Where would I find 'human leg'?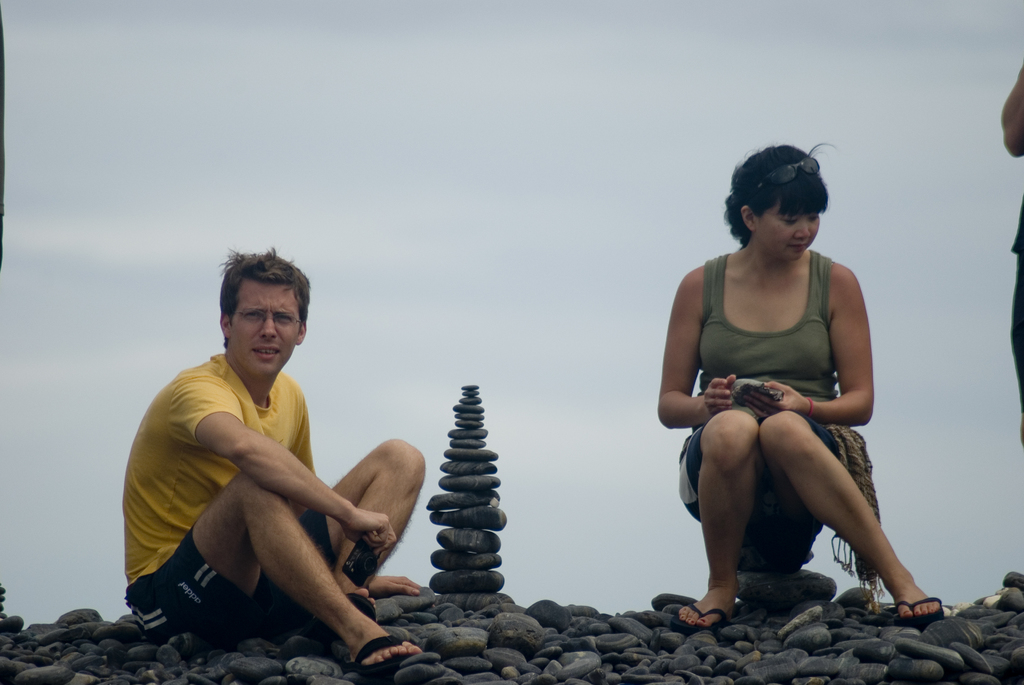
At {"left": 682, "top": 412, "right": 756, "bottom": 640}.
